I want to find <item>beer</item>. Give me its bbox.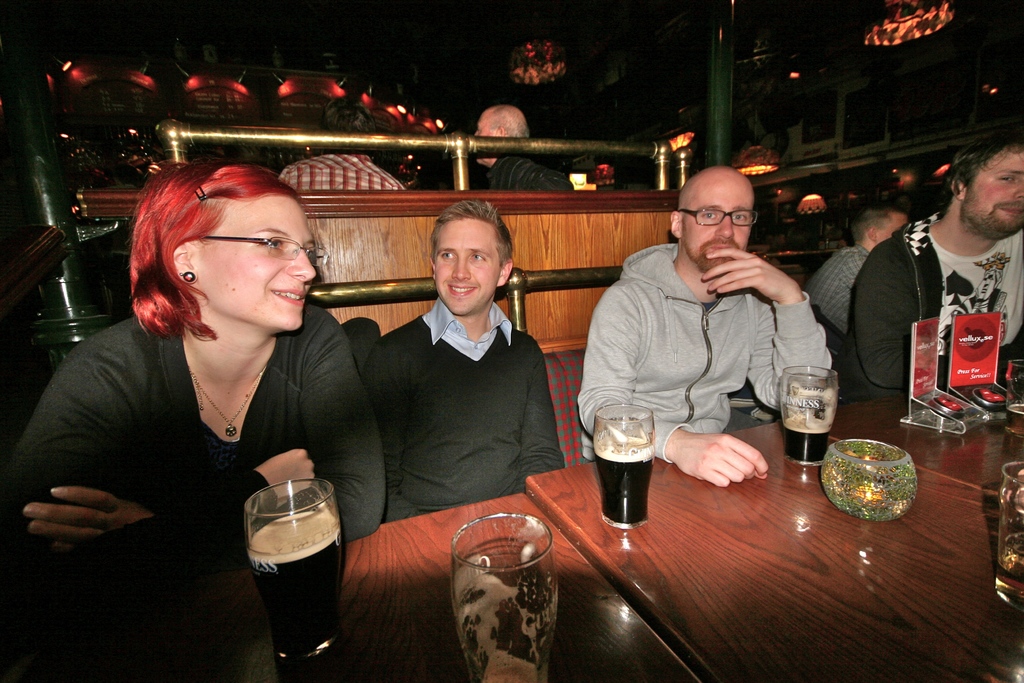
{"left": 586, "top": 399, "right": 665, "bottom": 554}.
